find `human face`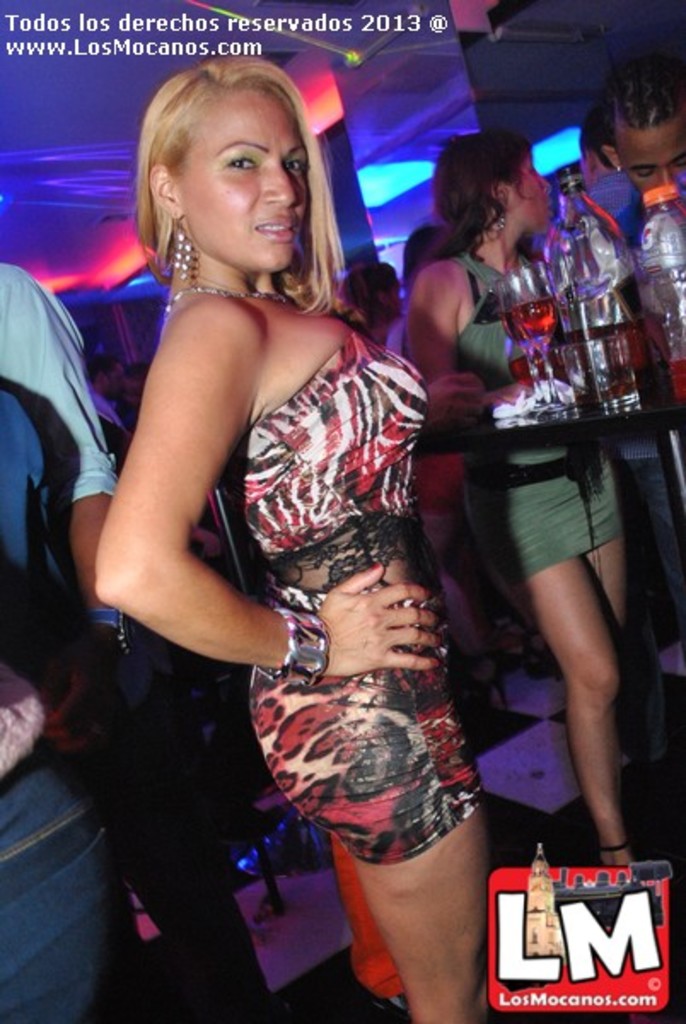
<bbox>172, 82, 302, 276</bbox>
